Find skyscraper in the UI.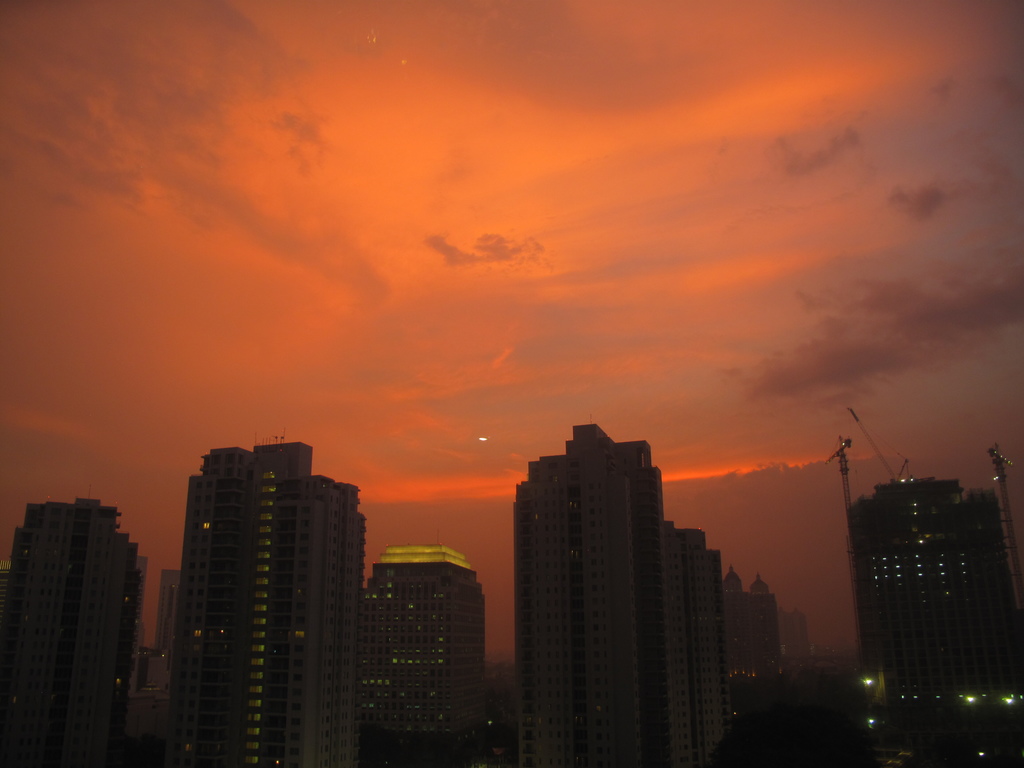
UI element at 133, 420, 377, 747.
